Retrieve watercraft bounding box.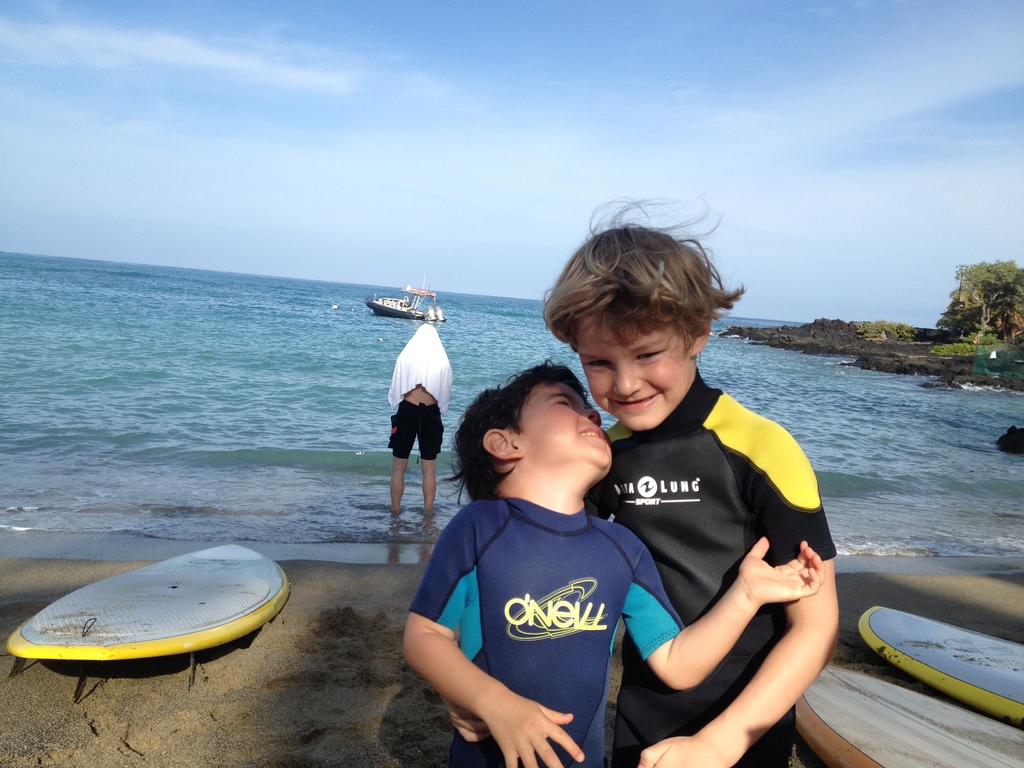
Bounding box: select_region(364, 275, 450, 323).
